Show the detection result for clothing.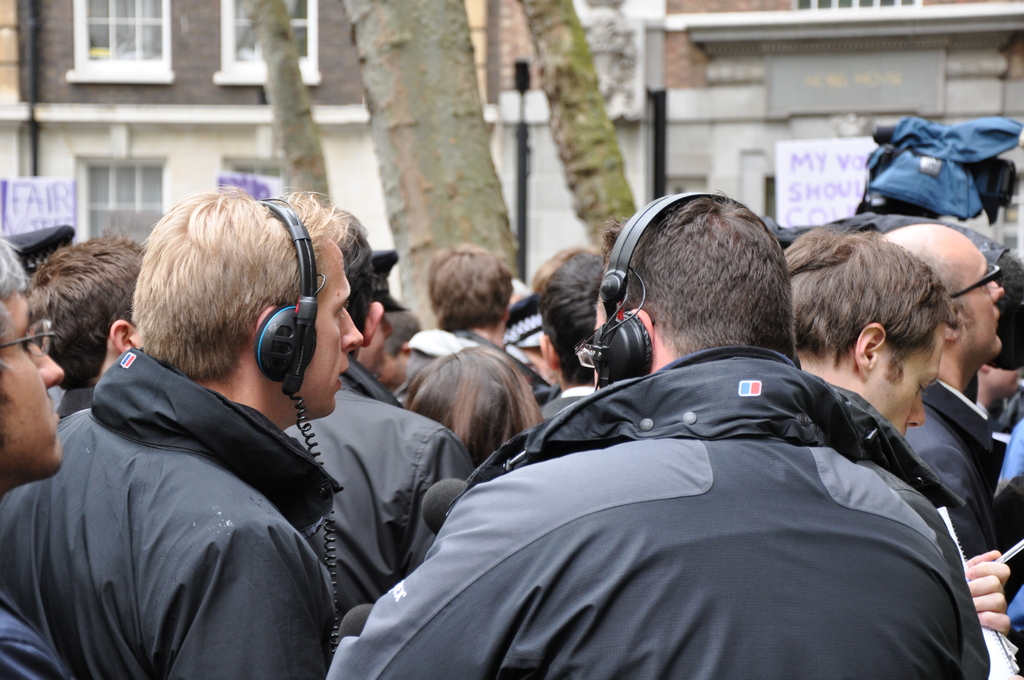
828,382,995,678.
